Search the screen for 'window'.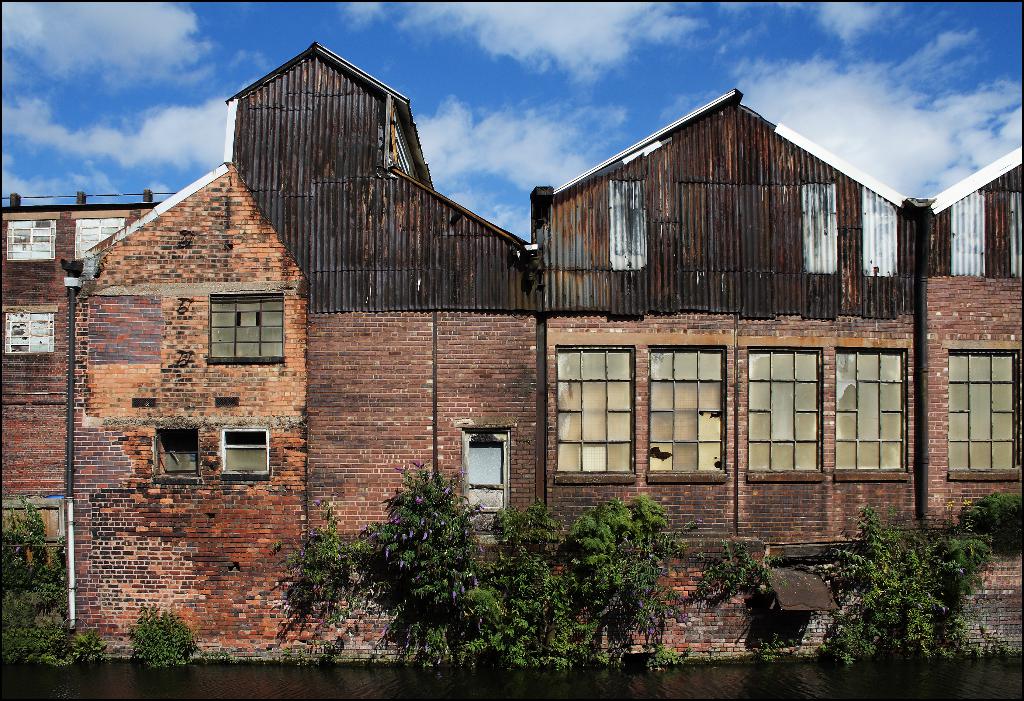
Found at x1=204, y1=292, x2=288, y2=365.
